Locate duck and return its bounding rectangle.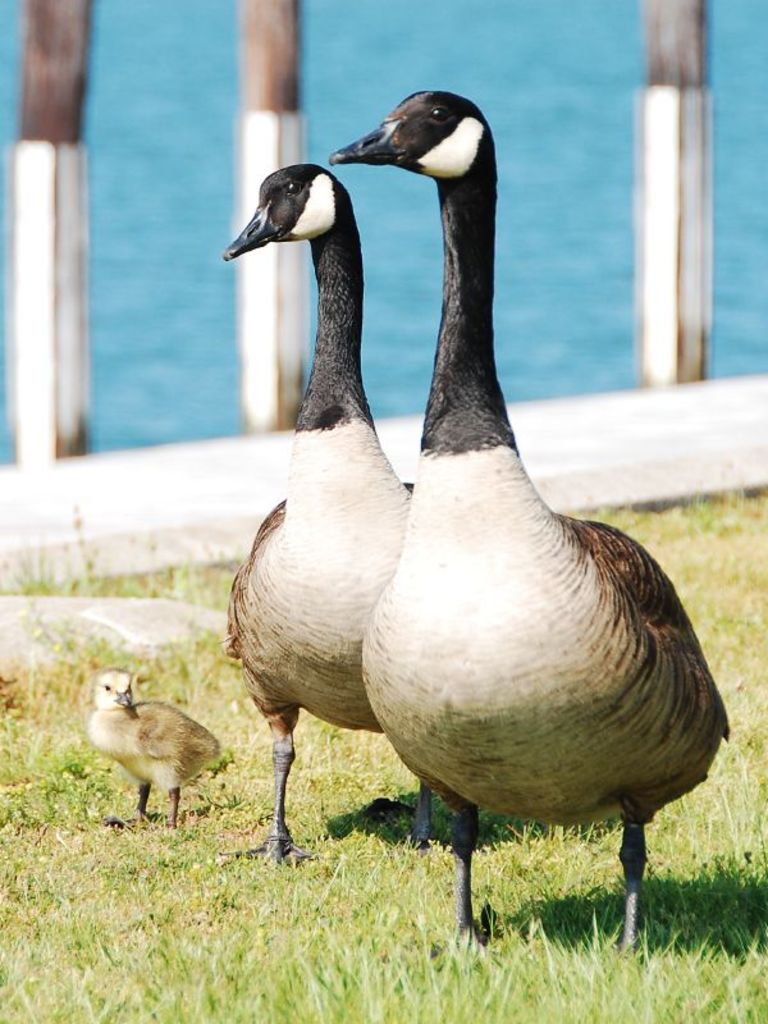
[70, 658, 241, 814].
